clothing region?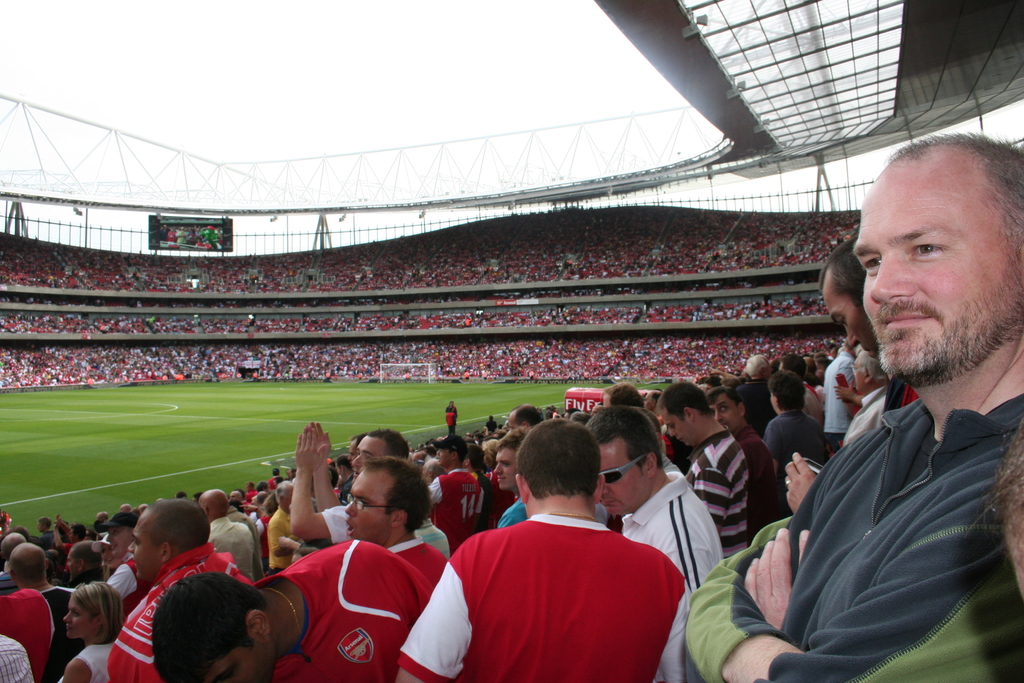
bbox=[110, 545, 245, 682]
